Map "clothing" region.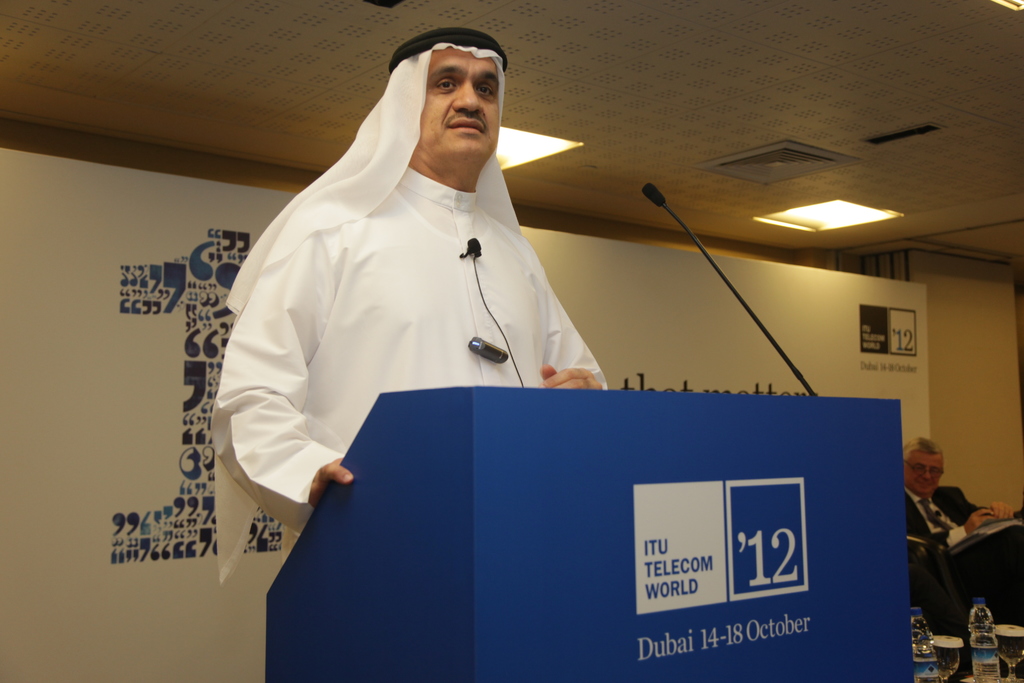
Mapped to pyautogui.locateOnScreen(906, 481, 990, 627).
